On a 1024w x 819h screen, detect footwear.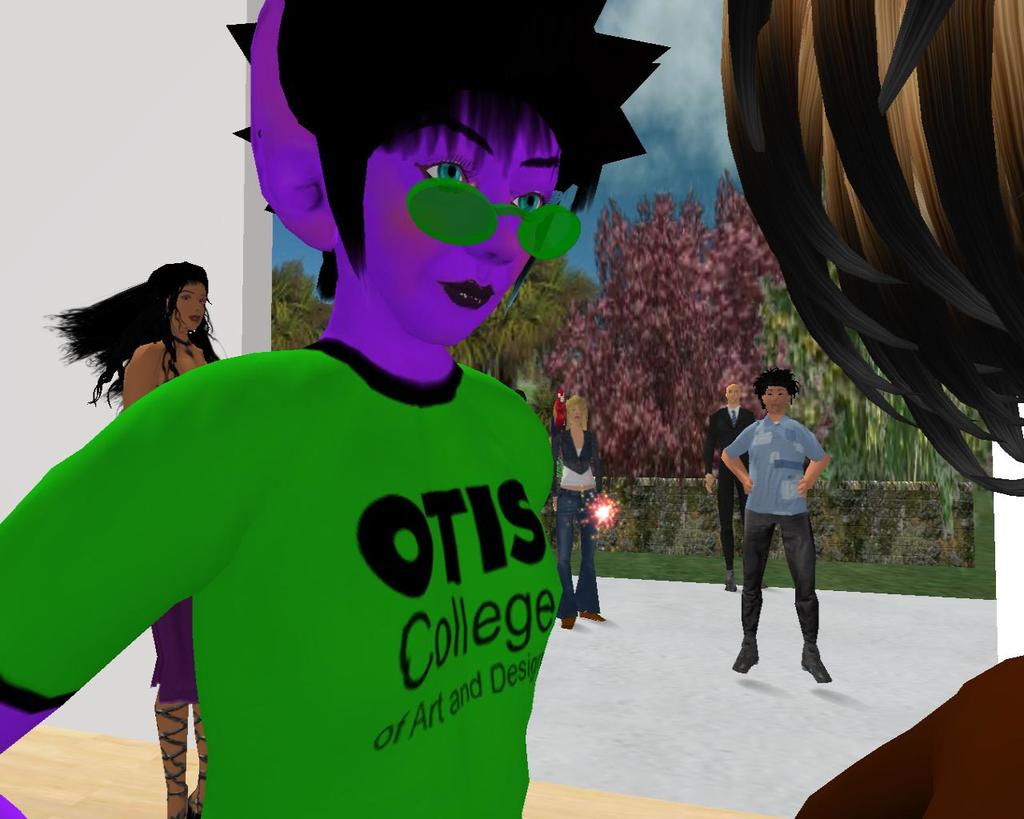
Rect(582, 608, 604, 621).
